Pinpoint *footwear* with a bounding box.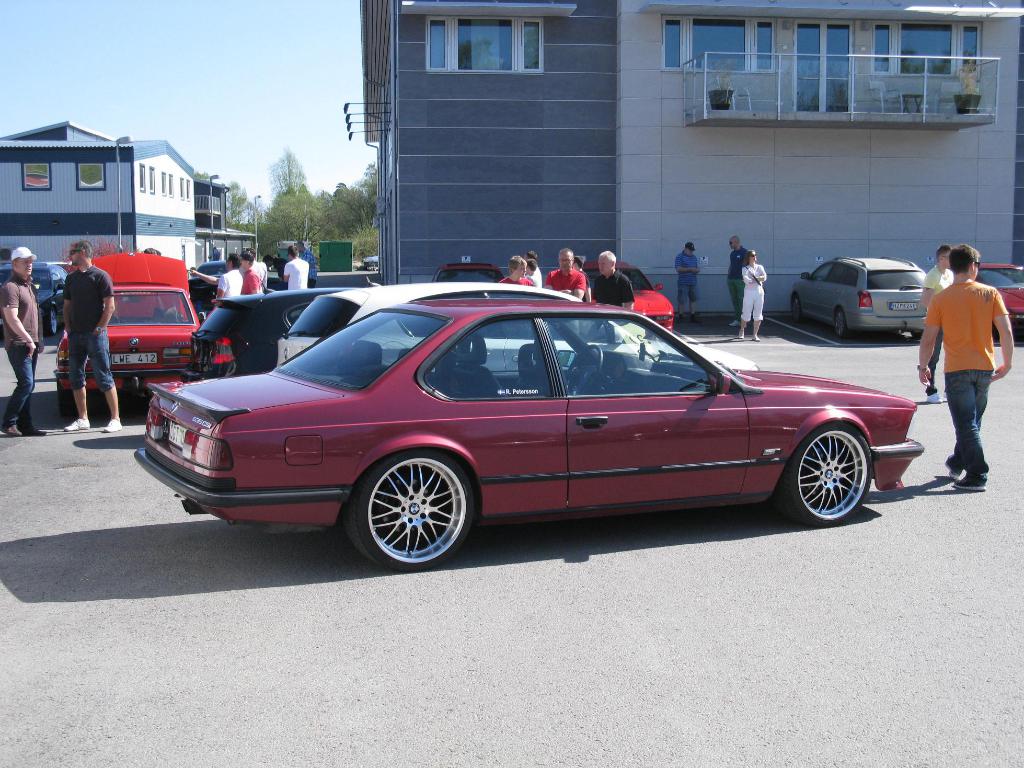
l=676, t=316, r=685, b=323.
